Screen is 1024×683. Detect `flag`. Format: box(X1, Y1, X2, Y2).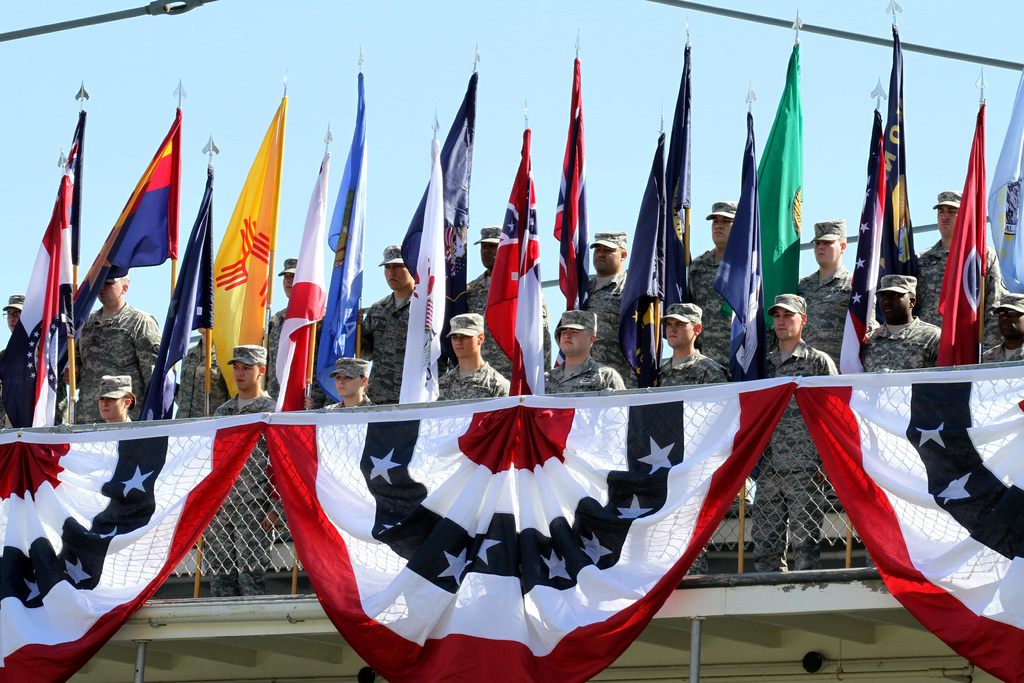
box(471, 122, 556, 399).
